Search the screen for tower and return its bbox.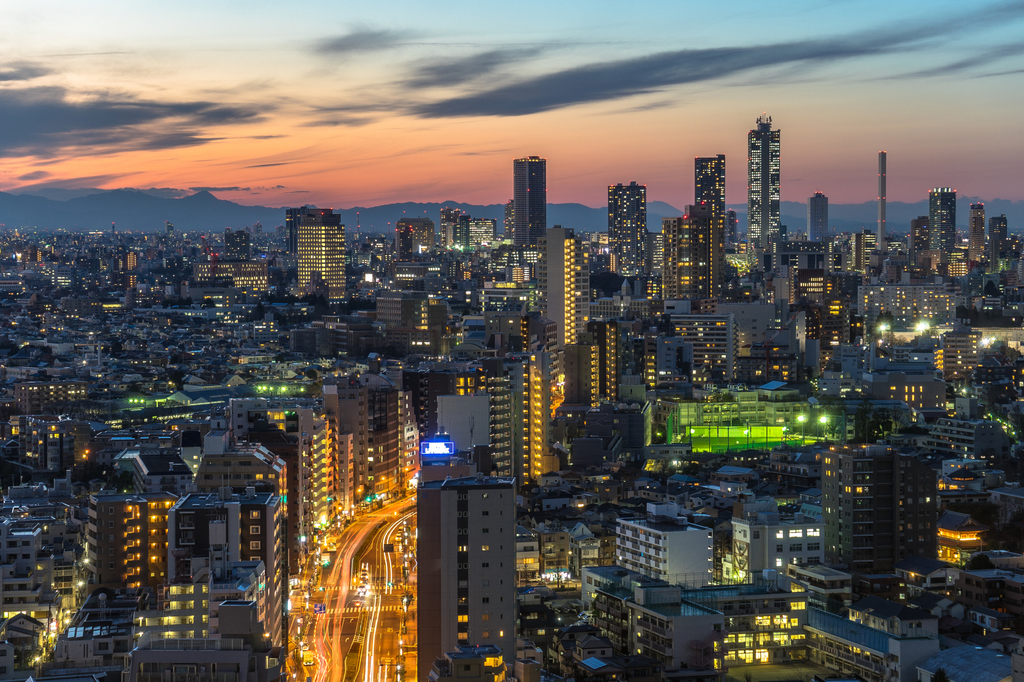
Found: l=456, t=207, r=469, b=245.
